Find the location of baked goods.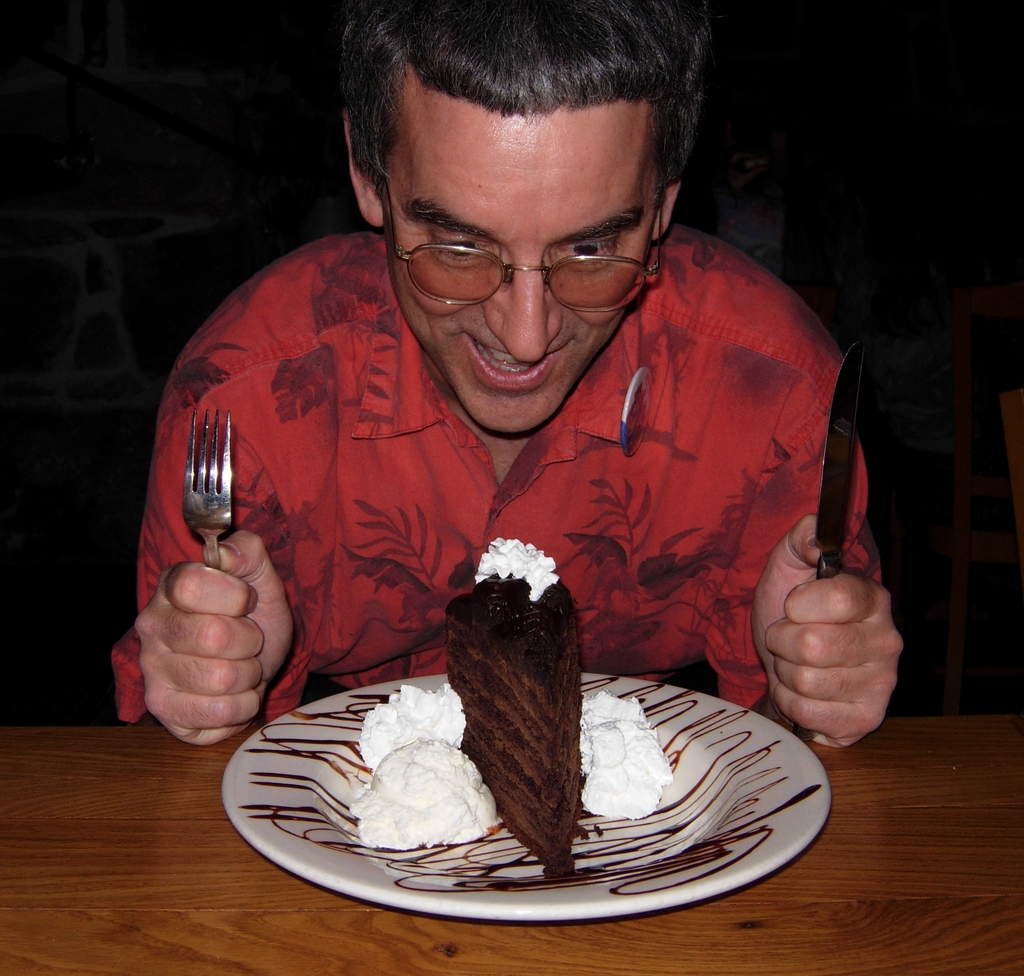
Location: [424,562,624,850].
